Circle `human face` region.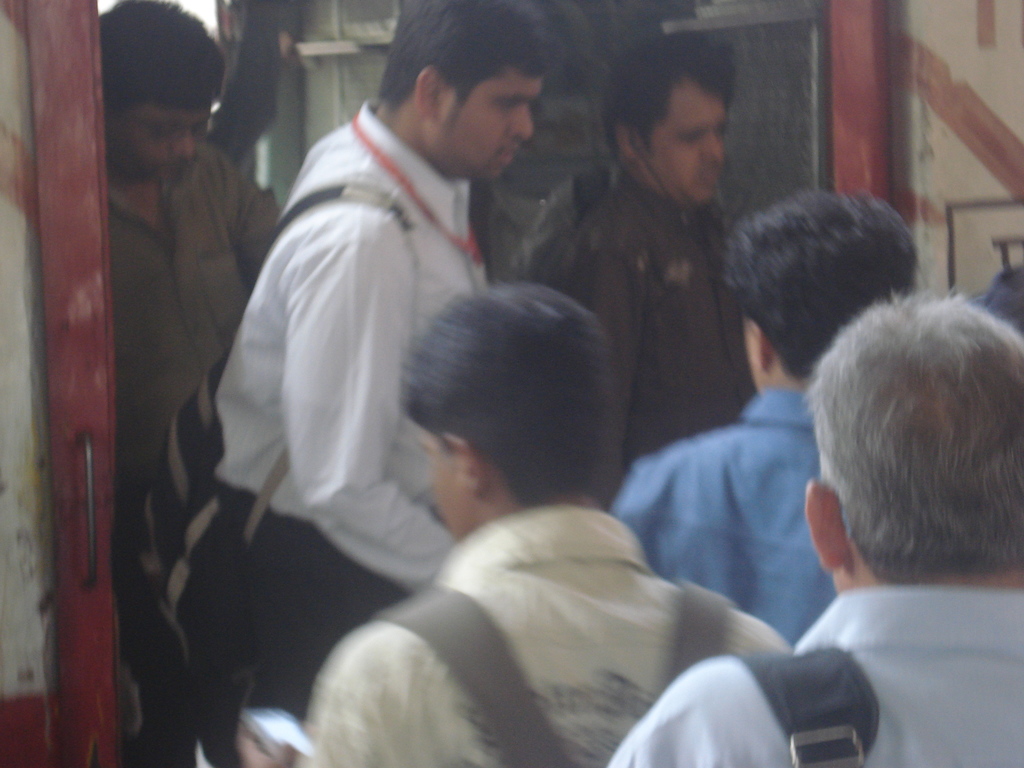
Region: bbox(111, 103, 207, 182).
